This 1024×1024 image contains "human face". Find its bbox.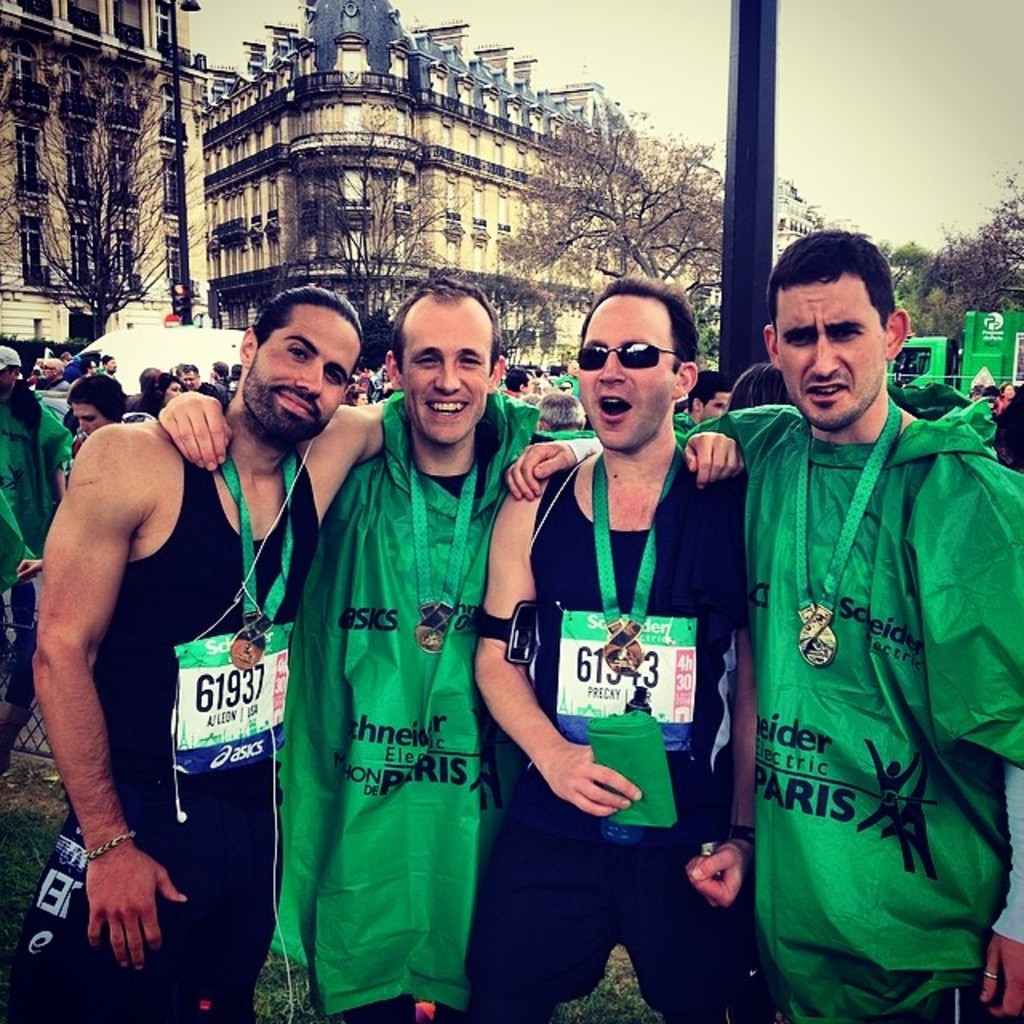
bbox=[165, 382, 181, 400].
